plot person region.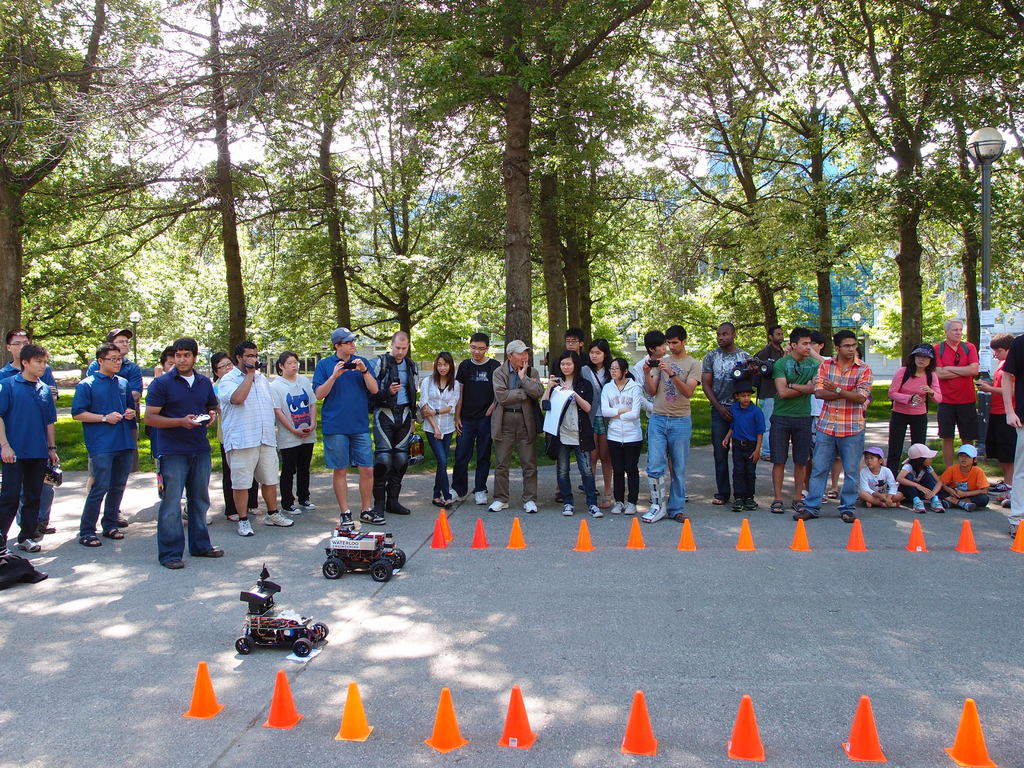
Plotted at [85,322,162,523].
